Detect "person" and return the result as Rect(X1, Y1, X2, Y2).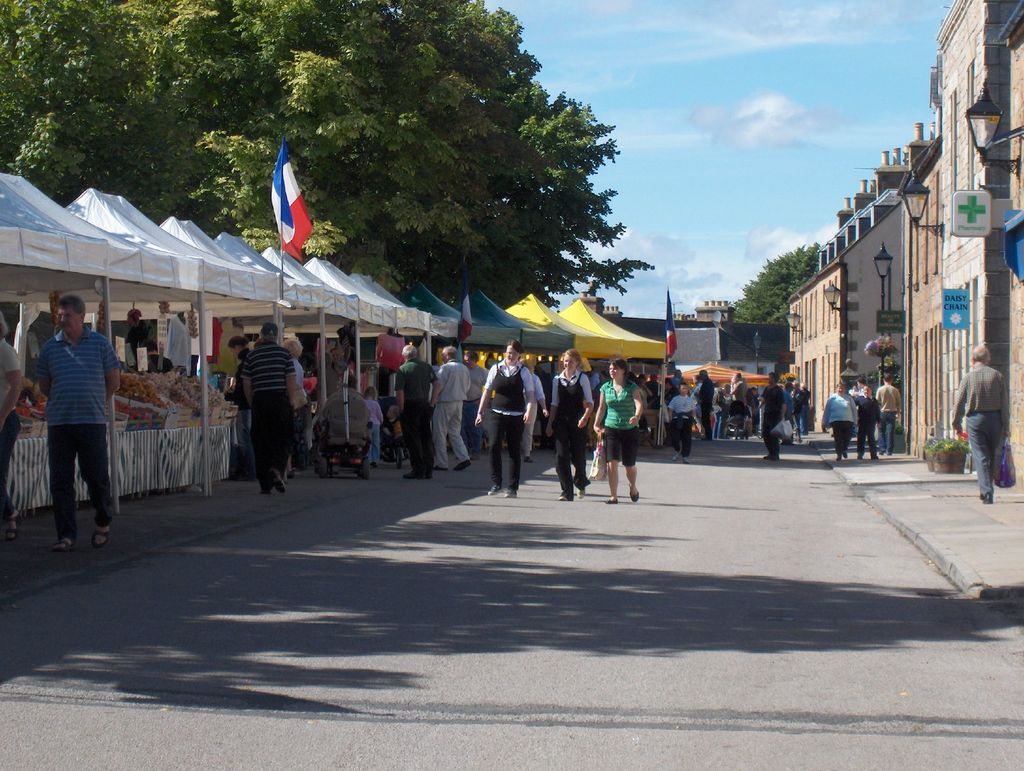
Rect(588, 355, 645, 510).
